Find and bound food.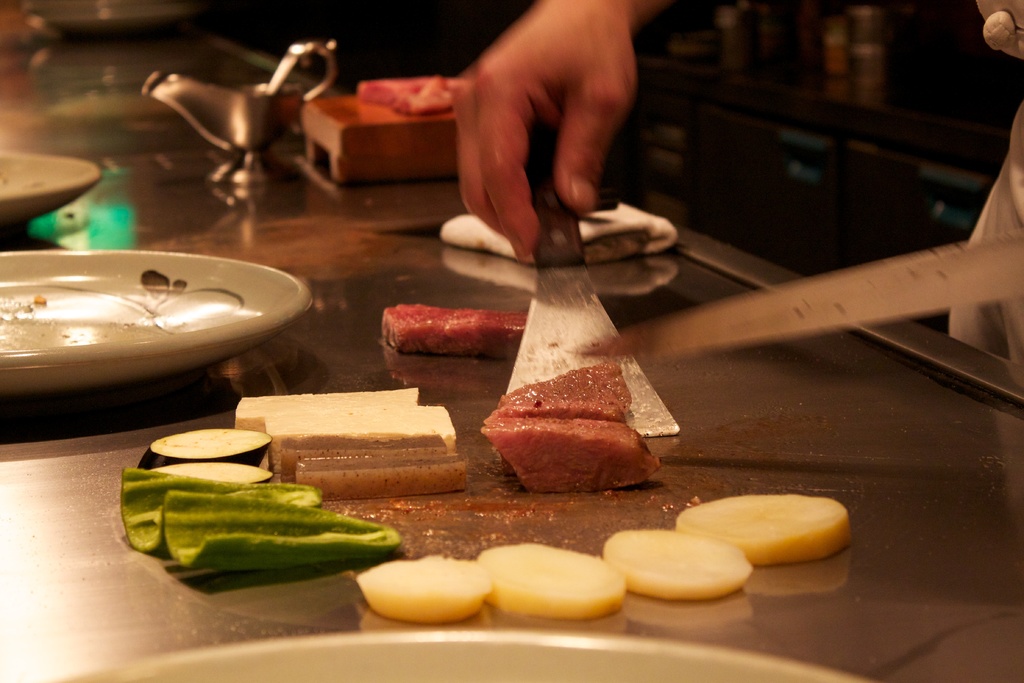
Bound: bbox=[476, 409, 662, 496].
